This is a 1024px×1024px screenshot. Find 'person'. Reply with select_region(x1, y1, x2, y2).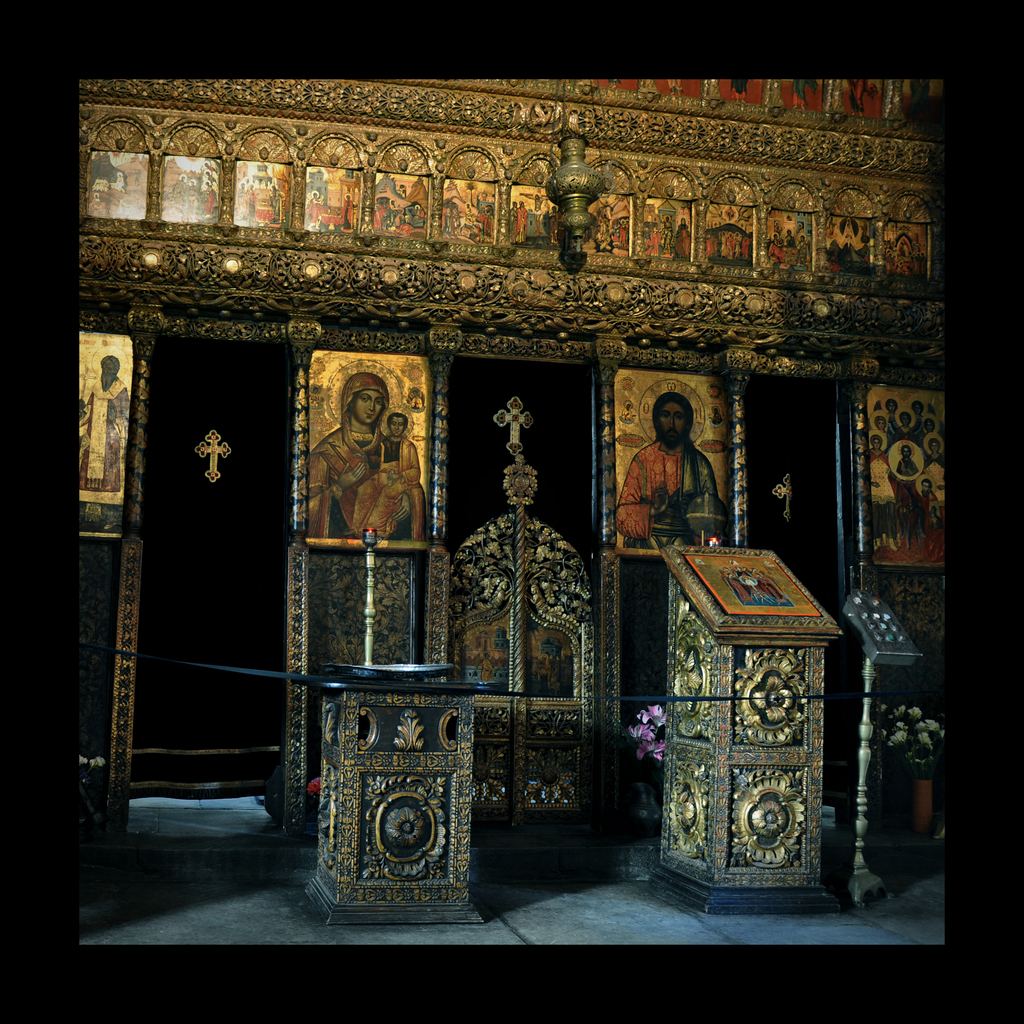
select_region(593, 208, 630, 250).
